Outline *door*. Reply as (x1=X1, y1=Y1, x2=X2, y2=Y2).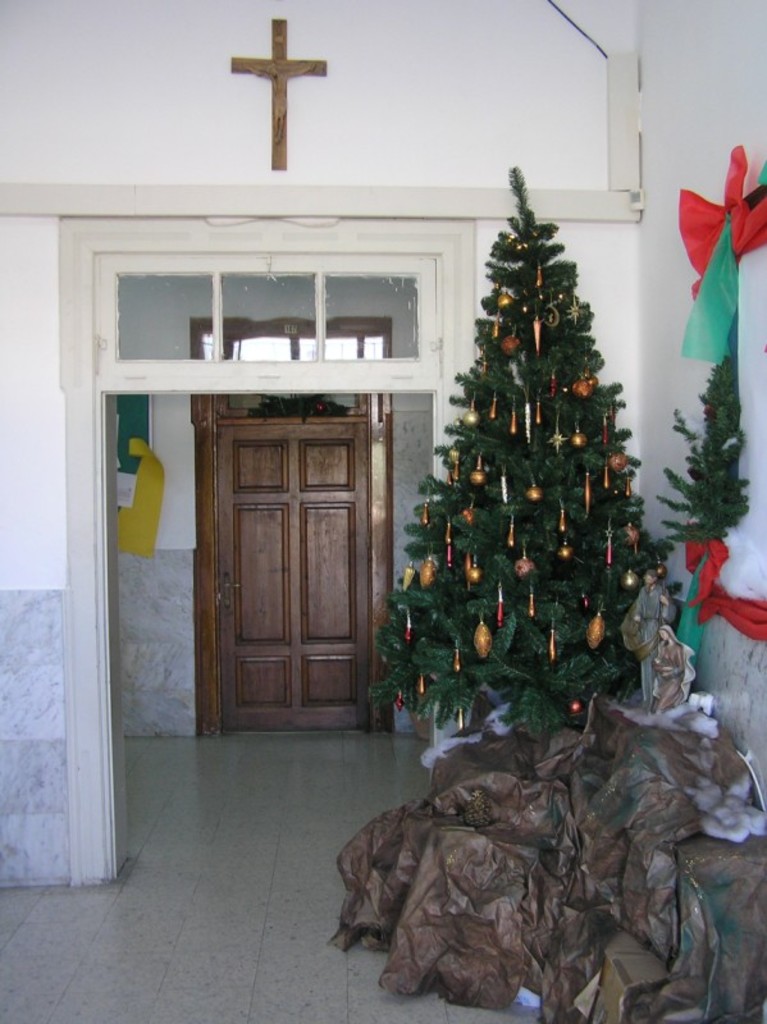
(x1=215, y1=430, x2=371, y2=739).
